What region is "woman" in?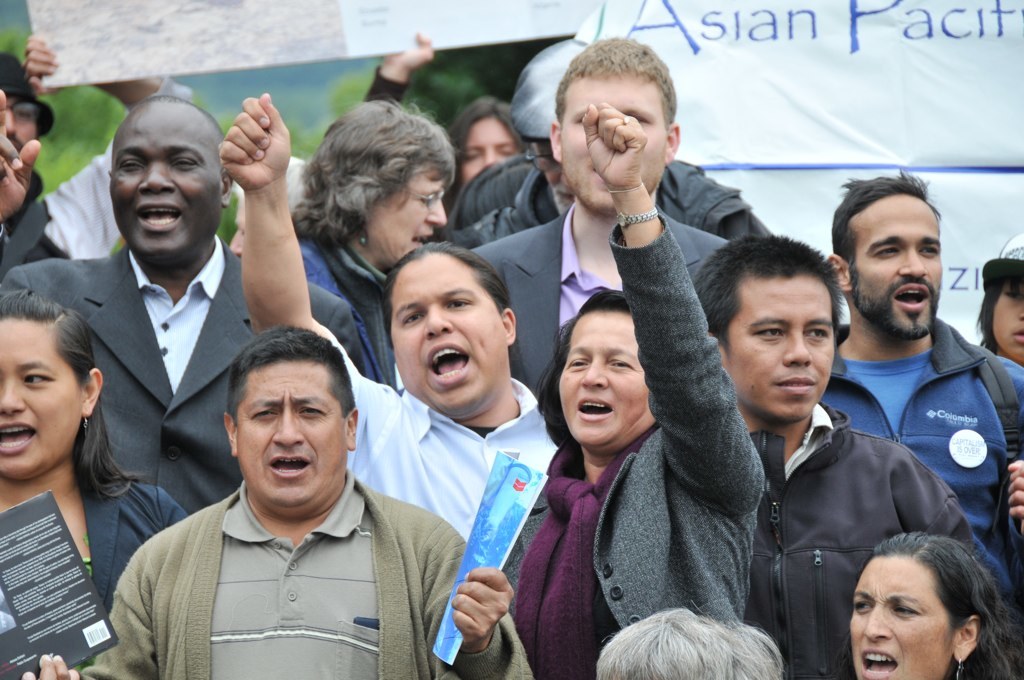
box=[818, 527, 1023, 679].
